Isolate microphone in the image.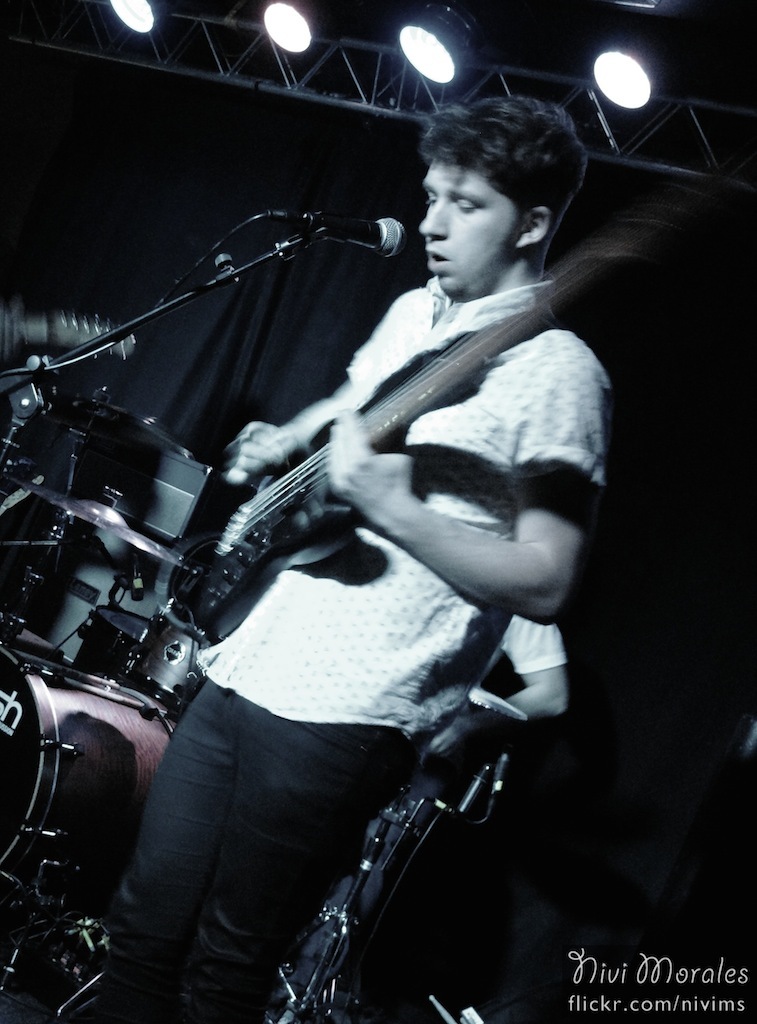
Isolated region: {"x1": 237, "y1": 209, "x2": 417, "y2": 267}.
